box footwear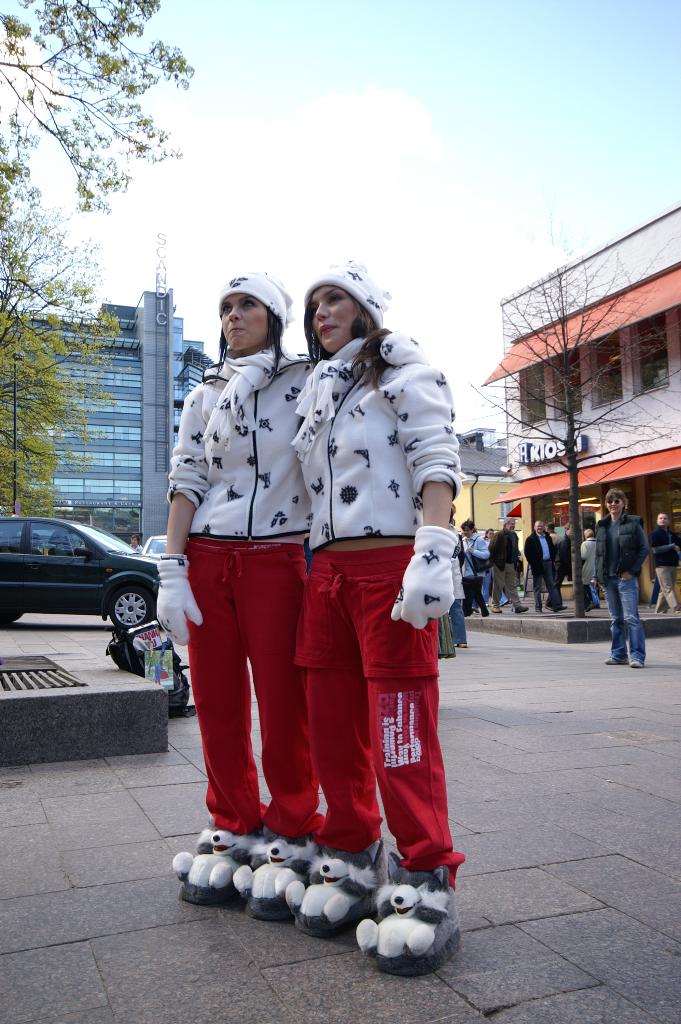
bbox=(172, 813, 265, 906)
